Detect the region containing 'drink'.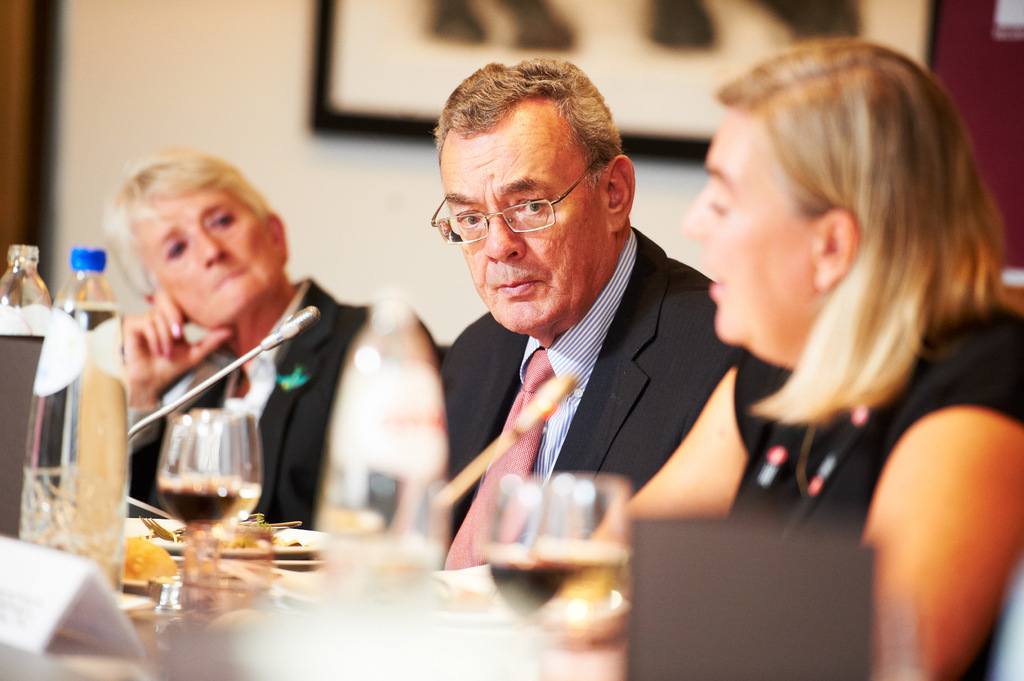
<box>215,481,261,536</box>.
